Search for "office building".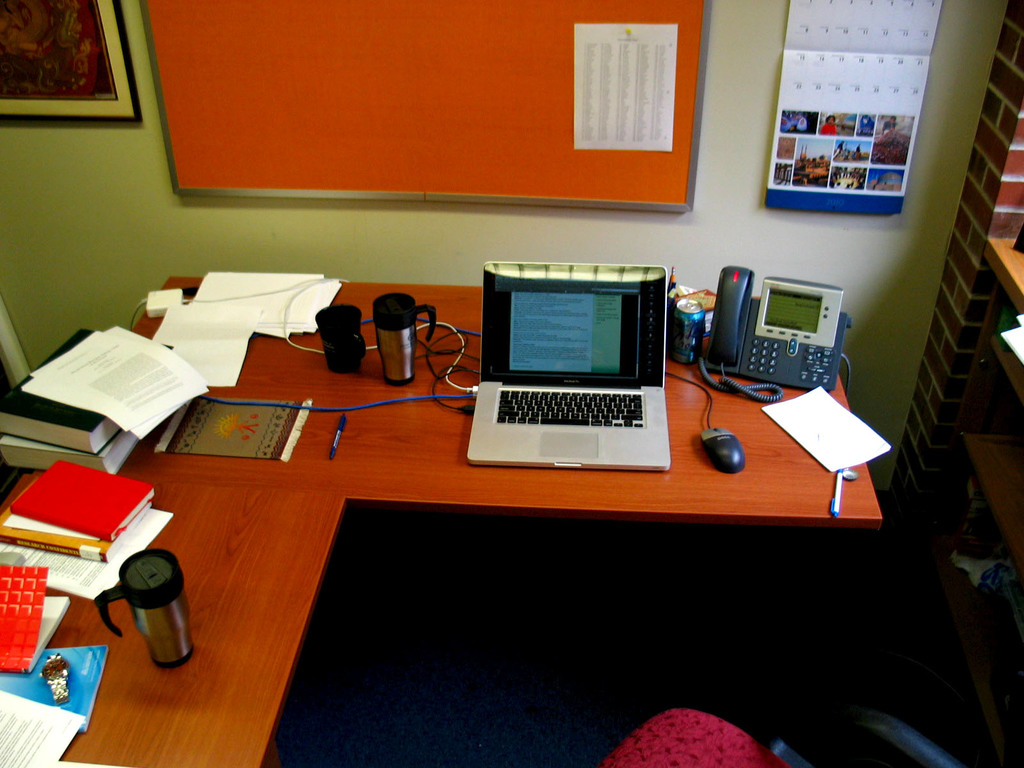
Found at (left=0, top=0, right=977, bottom=767).
